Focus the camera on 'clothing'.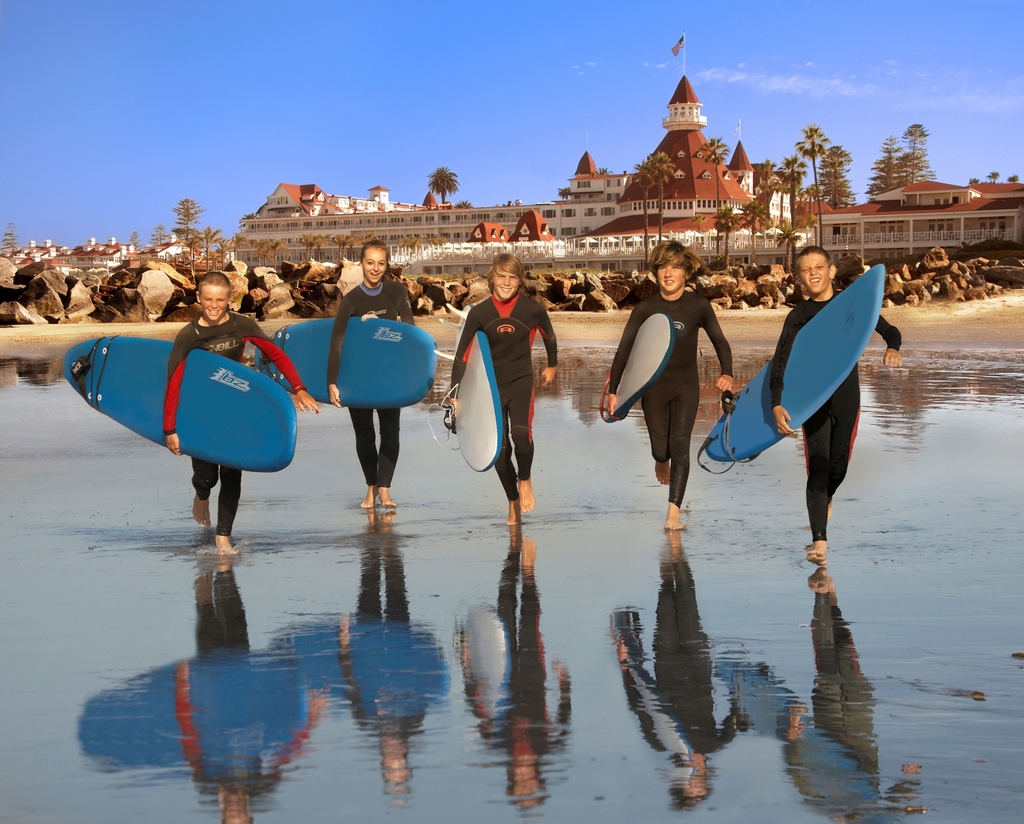
Focus region: [326,281,418,493].
